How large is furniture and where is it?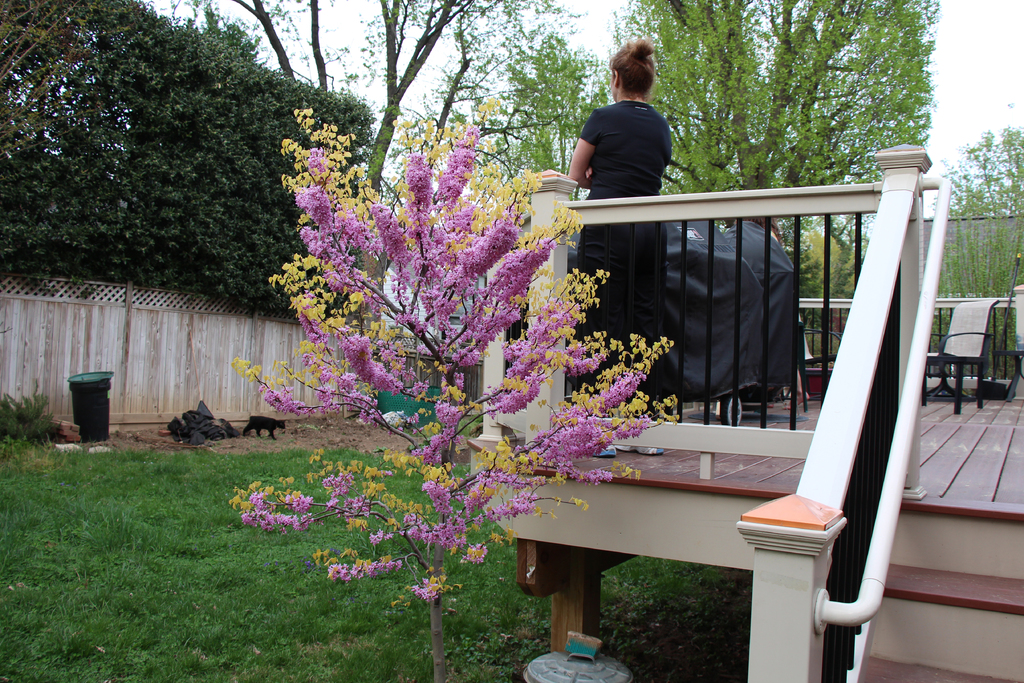
Bounding box: [803,349,835,407].
